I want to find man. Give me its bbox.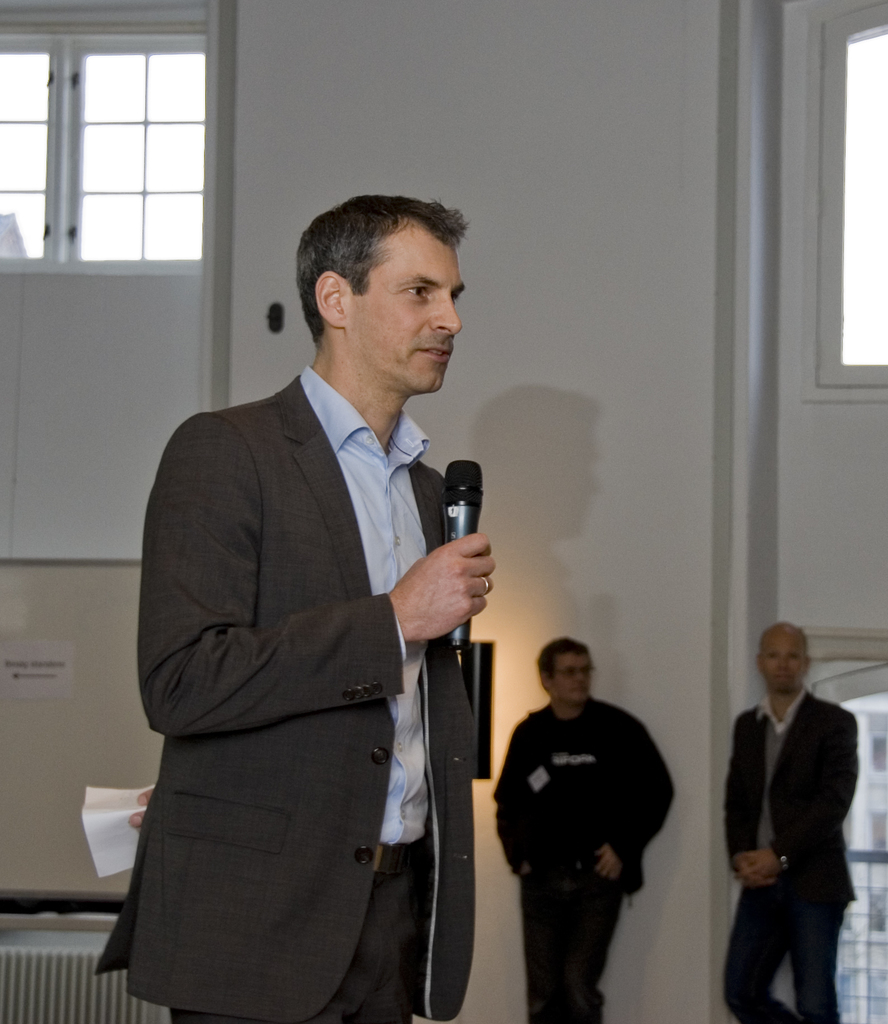
[x1=714, y1=619, x2=864, y2=1023].
